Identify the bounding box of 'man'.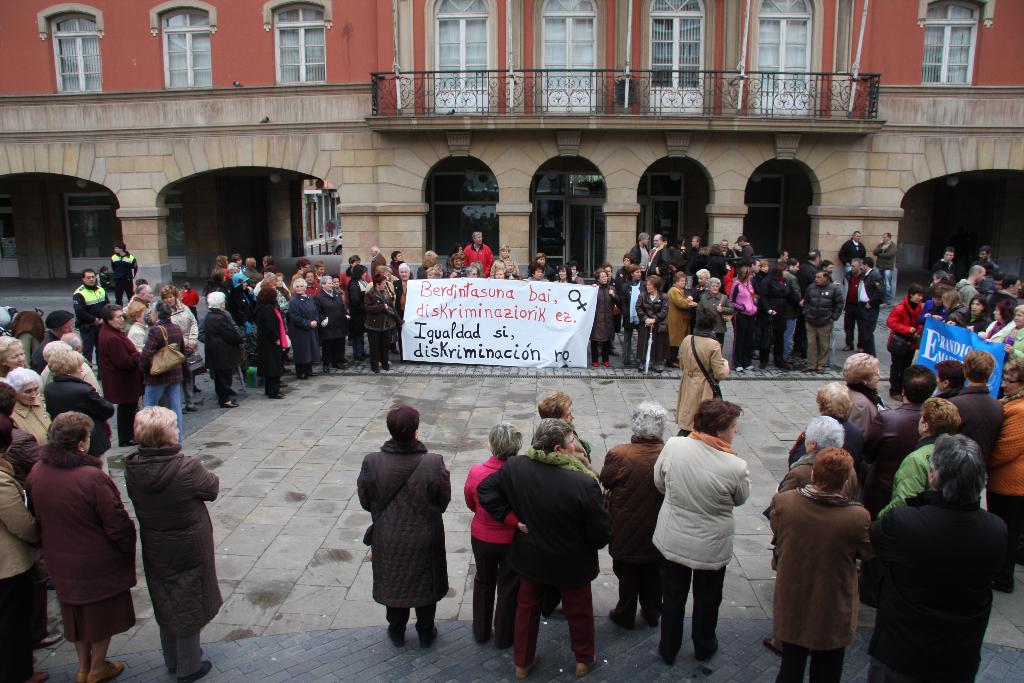
(left=877, top=229, right=891, bottom=264).
